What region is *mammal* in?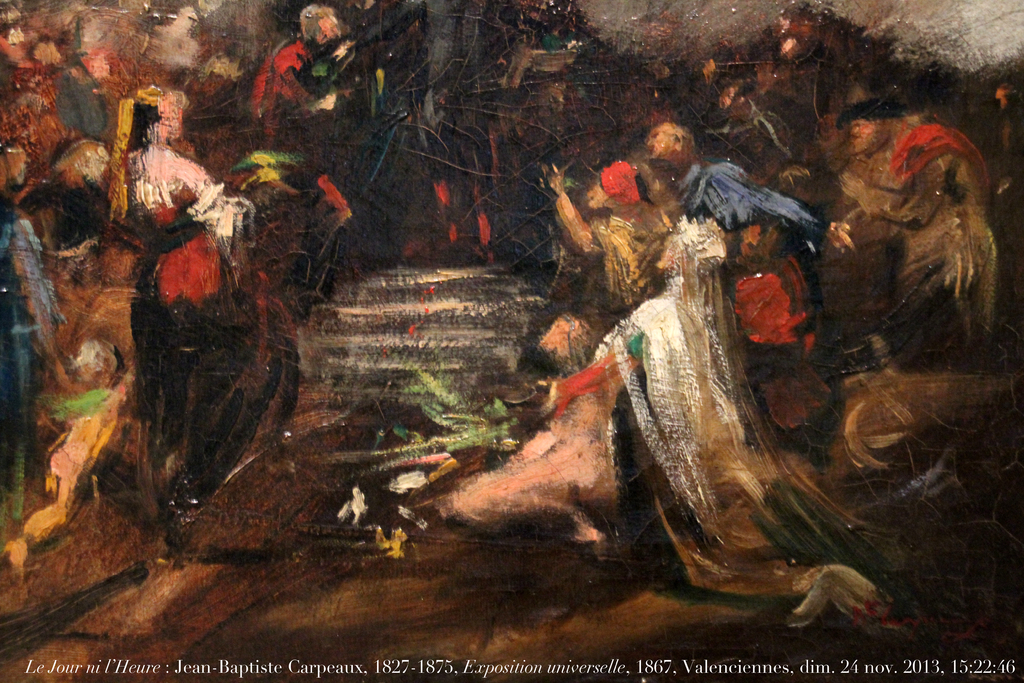
[x1=823, y1=103, x2=997, y2=374].
